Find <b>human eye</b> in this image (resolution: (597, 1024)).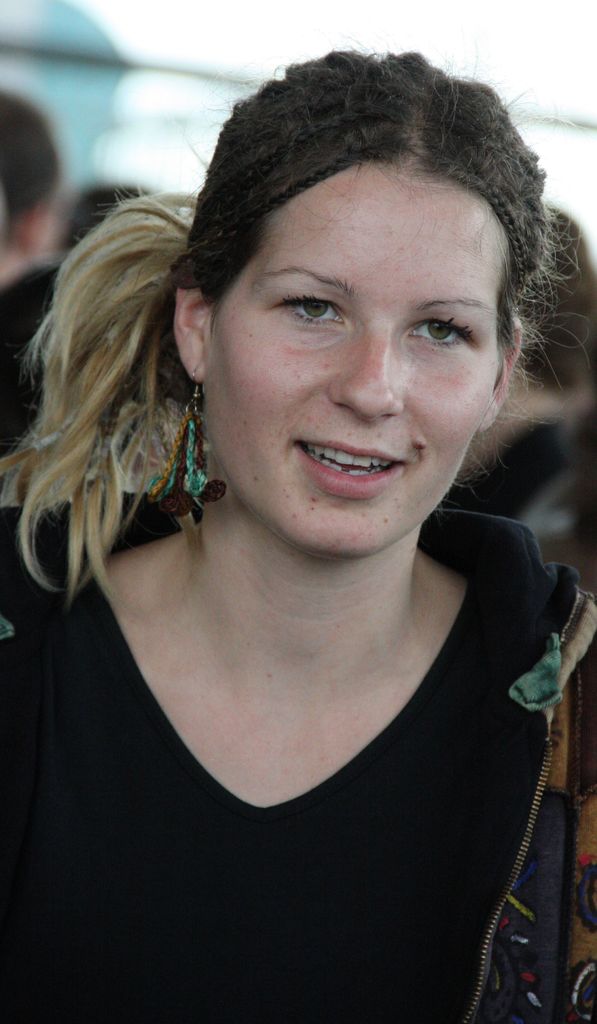
left=280, top=276, right=358, bottom=337.
